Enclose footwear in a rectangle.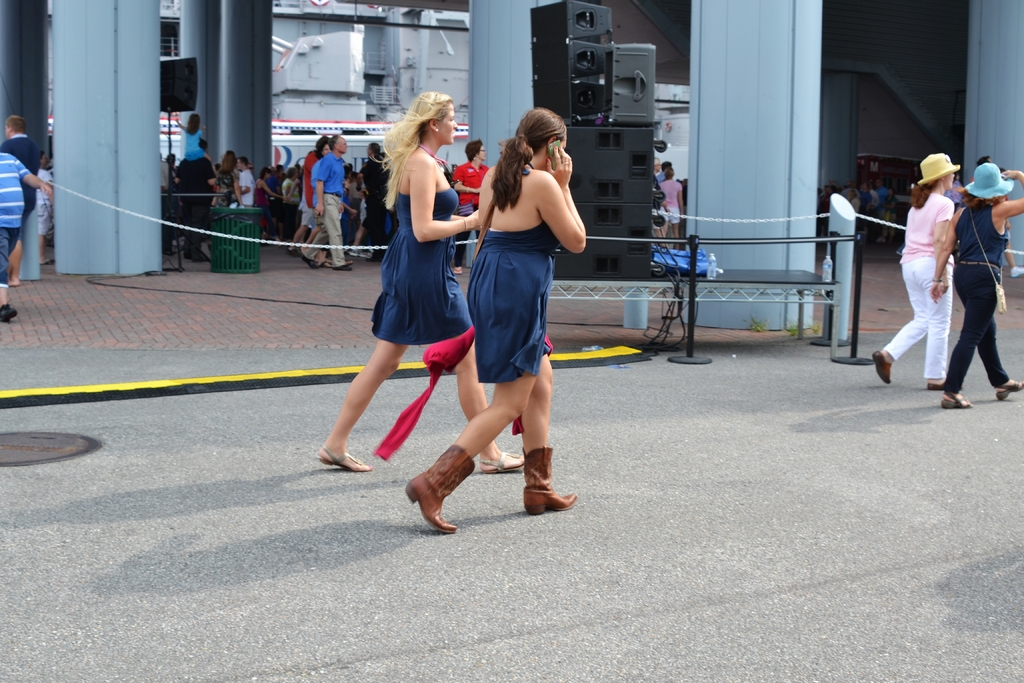
(453,265,462,277).
